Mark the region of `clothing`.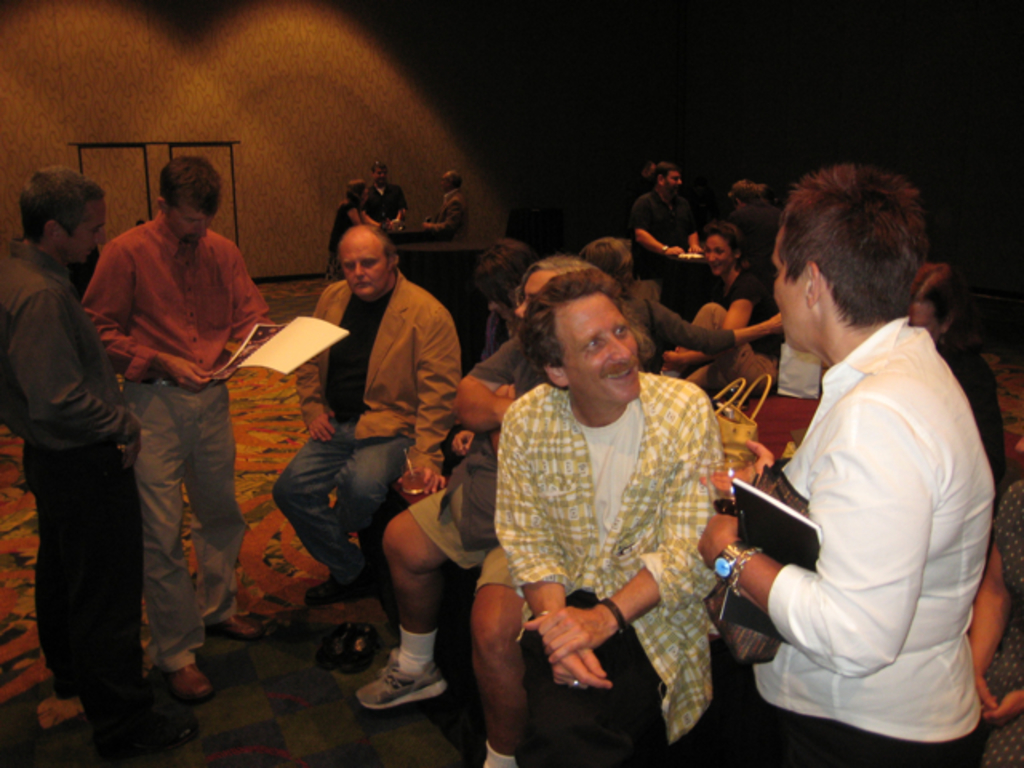
Region: select_region(667, 270, 786, 392).
